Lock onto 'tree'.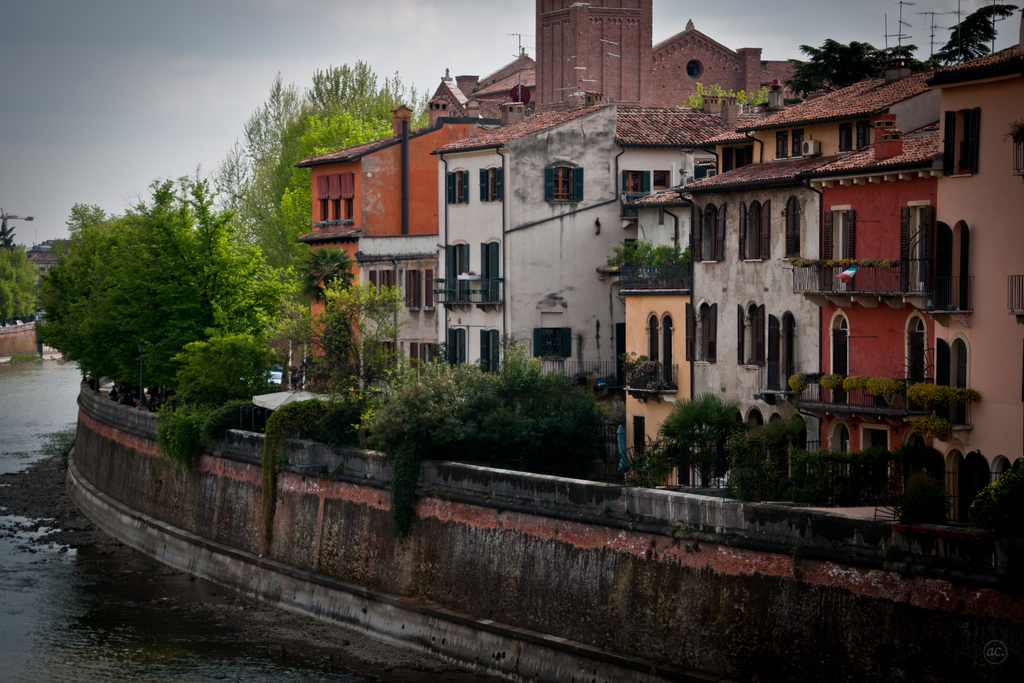
Locked: [x1=29, y1=165, x2=305, y2=432].
